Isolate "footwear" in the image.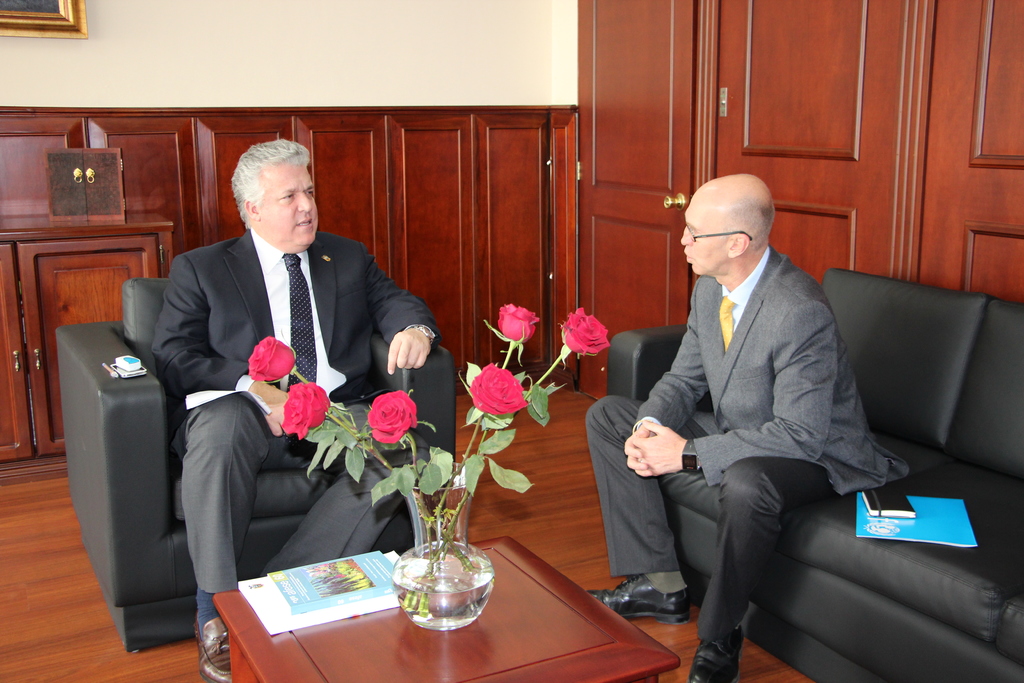
Isolated region: x1=586 y1=570 x2=691 y2=626.
